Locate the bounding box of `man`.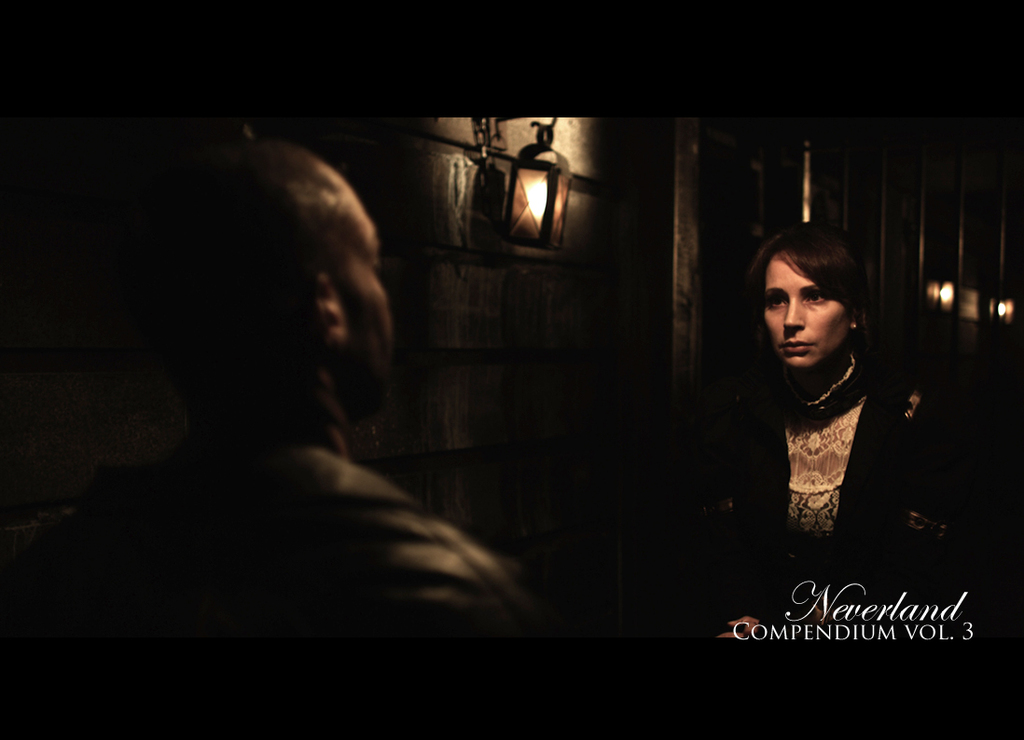
Bounding box: (left=0, top=108, right=551, bottom=739).
